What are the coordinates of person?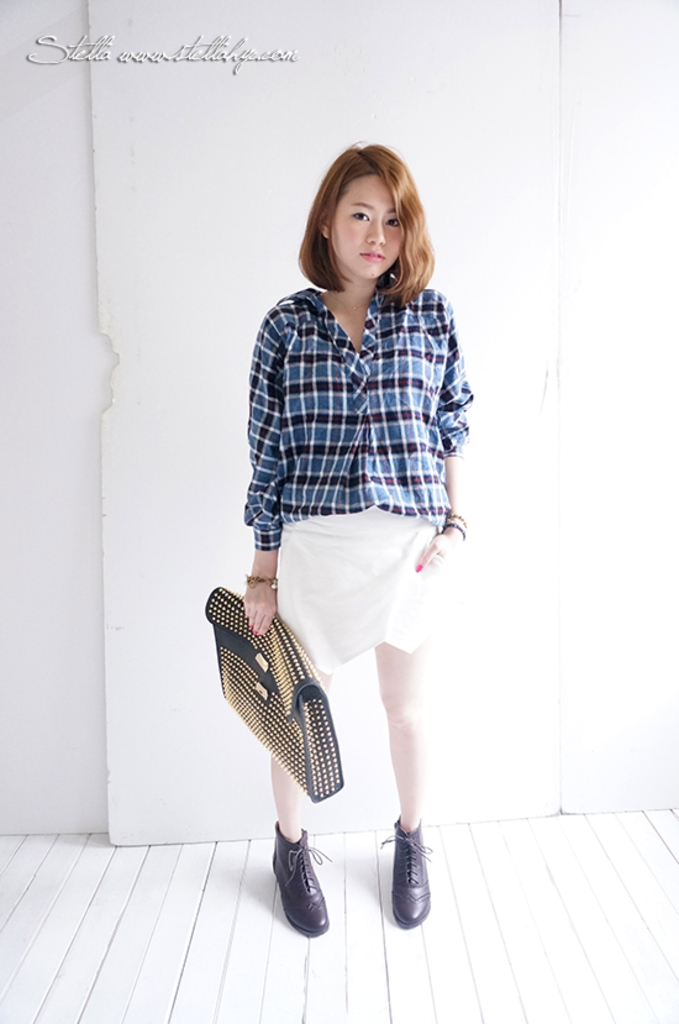
<bbox>210, 142, 481, 936</bbox>.
